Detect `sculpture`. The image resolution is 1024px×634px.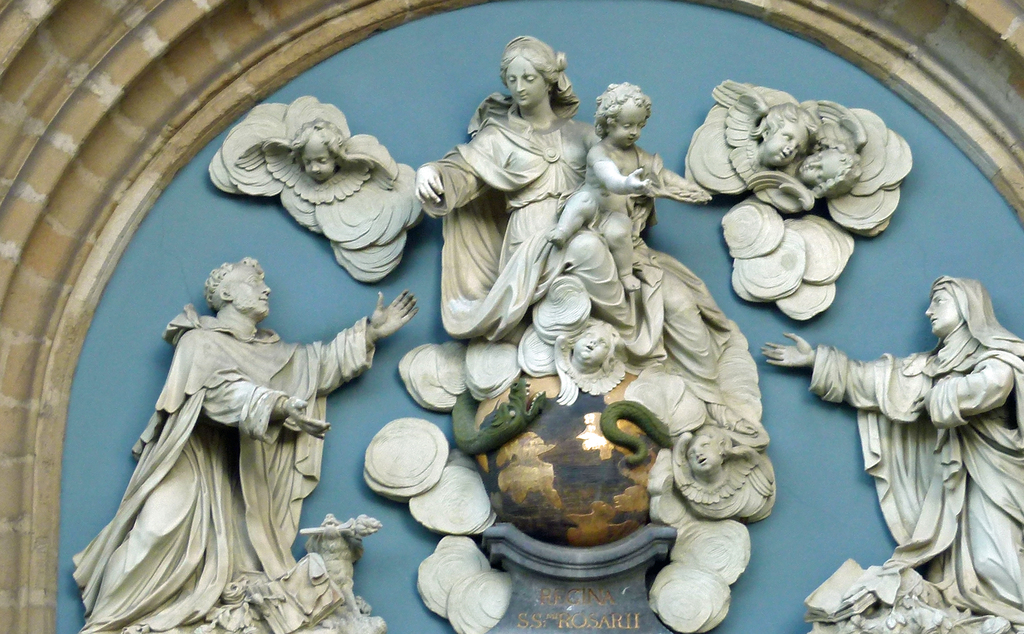
[681,81,907,333].
